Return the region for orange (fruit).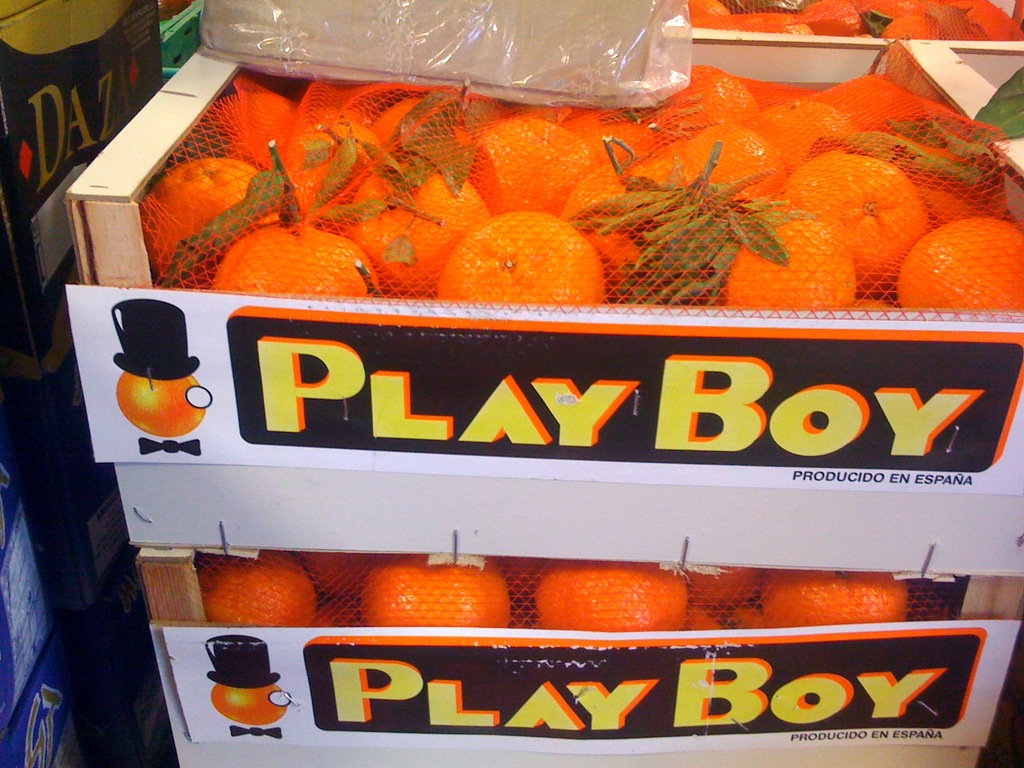
x1=789, y1=143, x2=907, y2=282.
